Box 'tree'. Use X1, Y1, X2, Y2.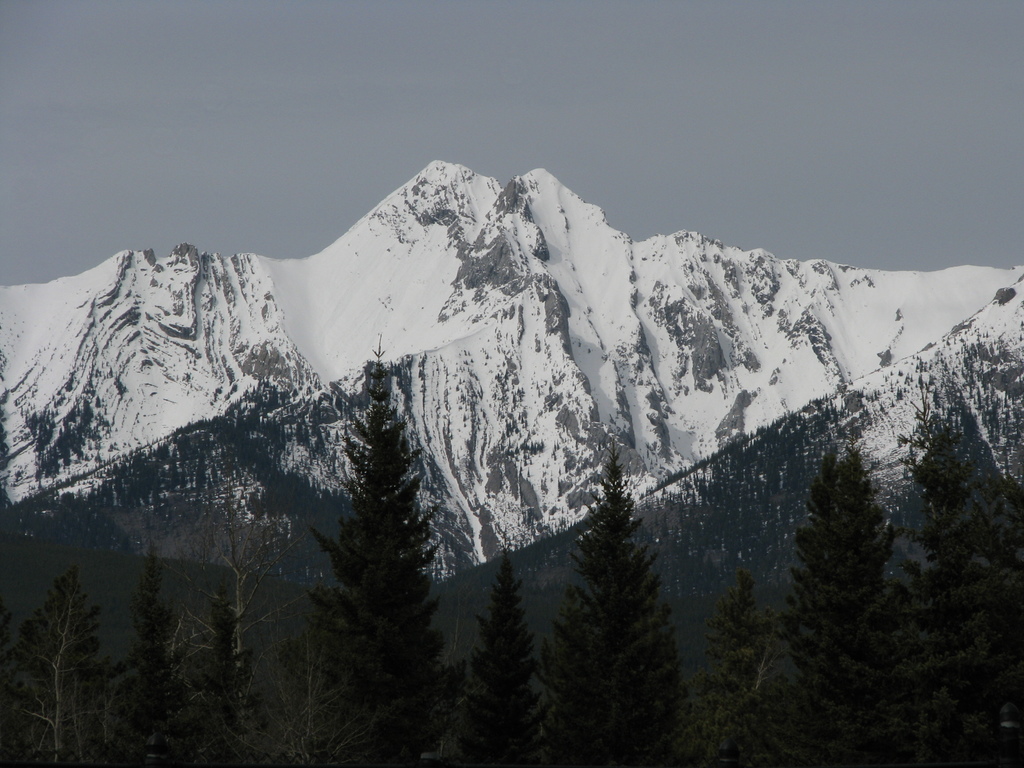
305, 344, 442, 713.
